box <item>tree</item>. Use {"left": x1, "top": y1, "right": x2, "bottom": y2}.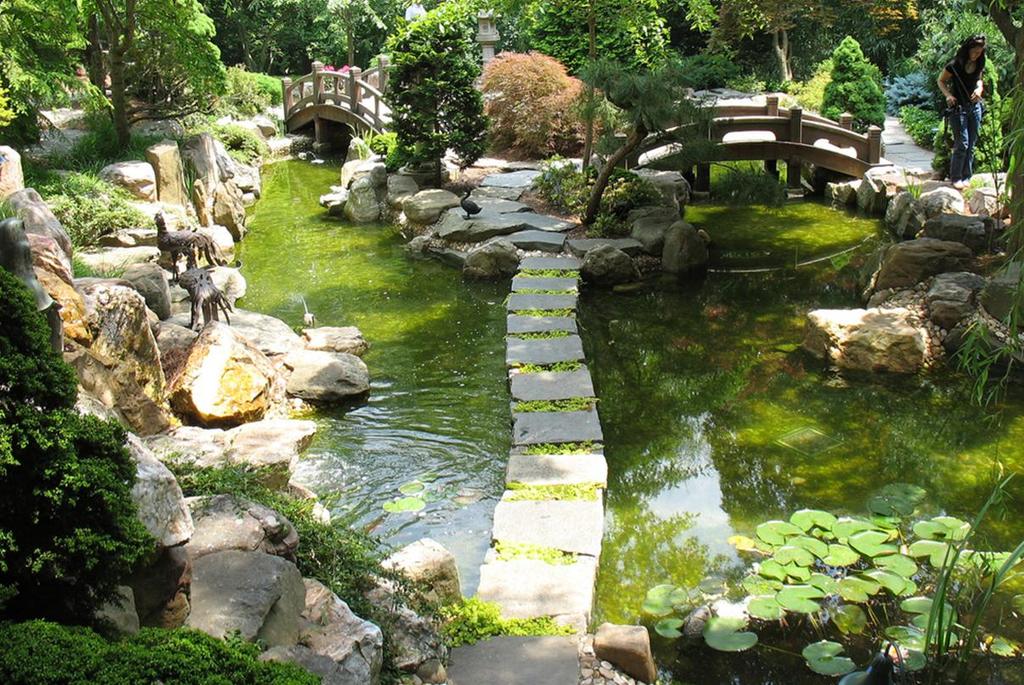
{"left": 97, "top": 0, "right": 238, "bottom": 152}.
